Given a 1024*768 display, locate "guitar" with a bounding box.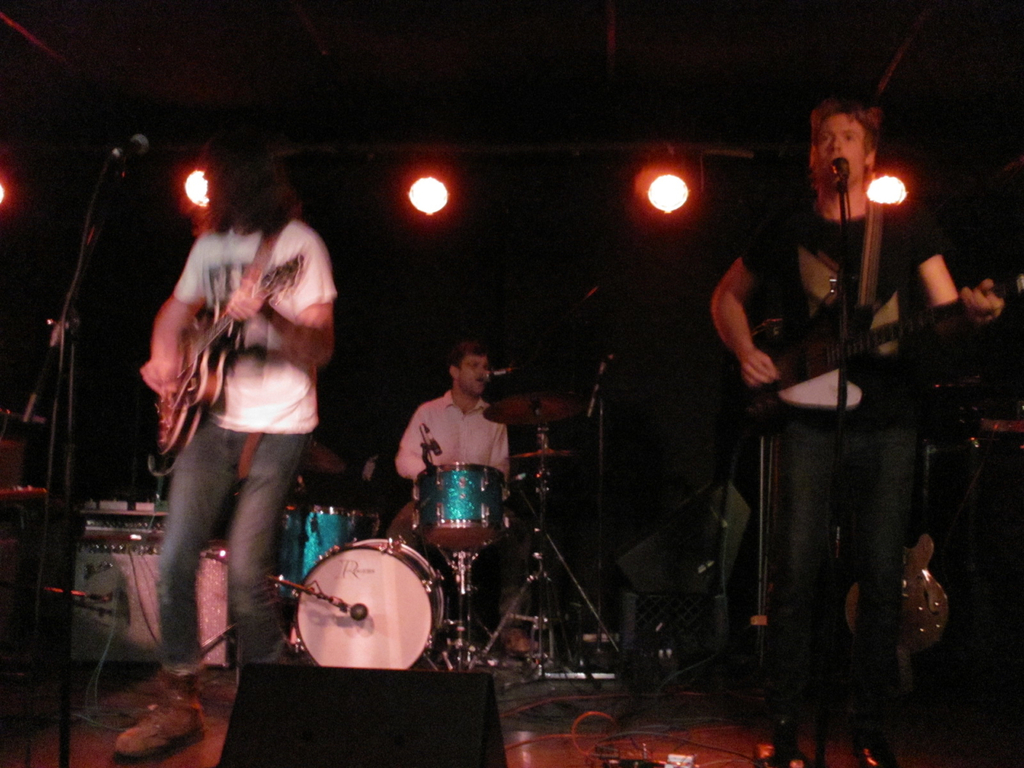
Located: 151 243 299 467.
